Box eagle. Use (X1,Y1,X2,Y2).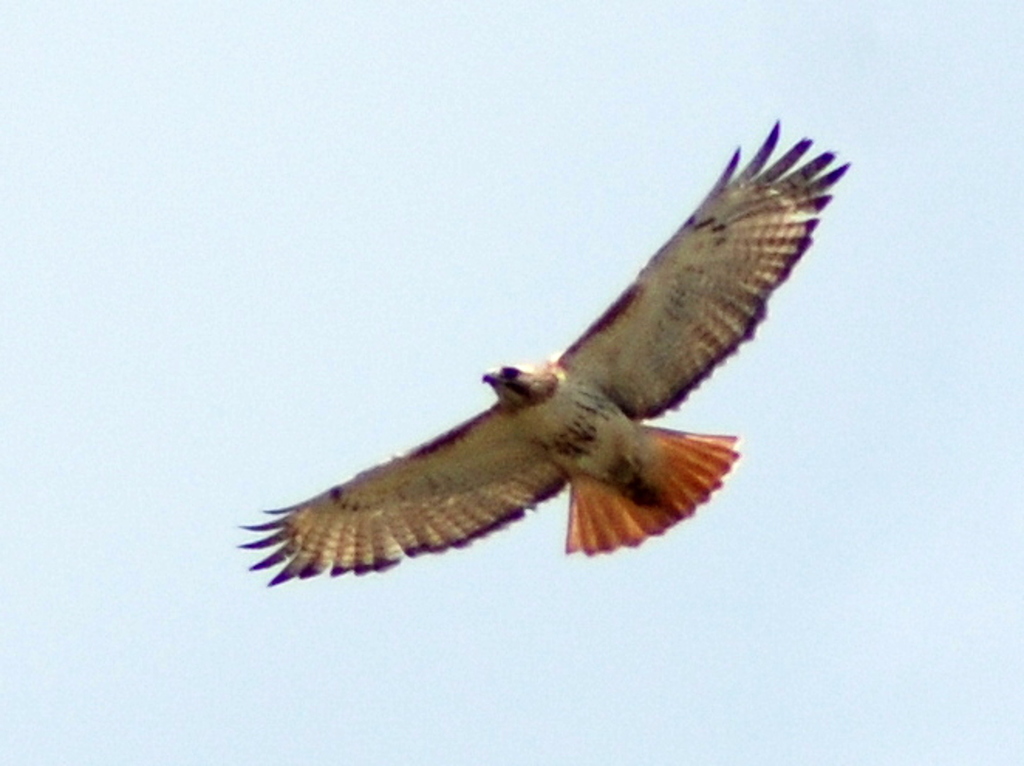
(235,104,865,586).
